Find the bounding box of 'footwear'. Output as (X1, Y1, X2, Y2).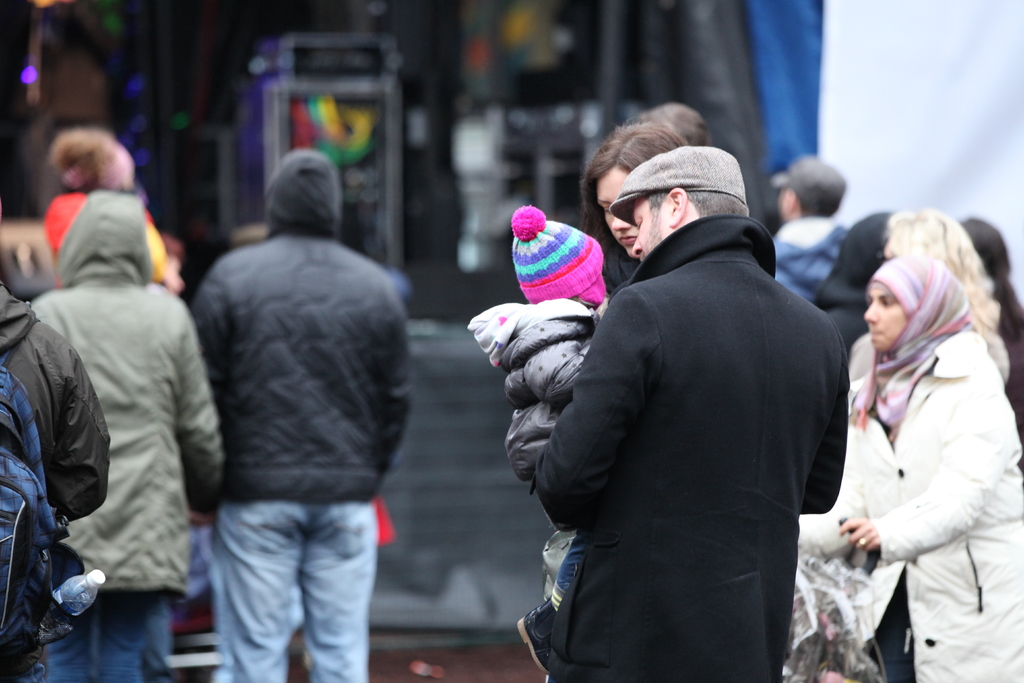
(518, 593, 554, 676).
